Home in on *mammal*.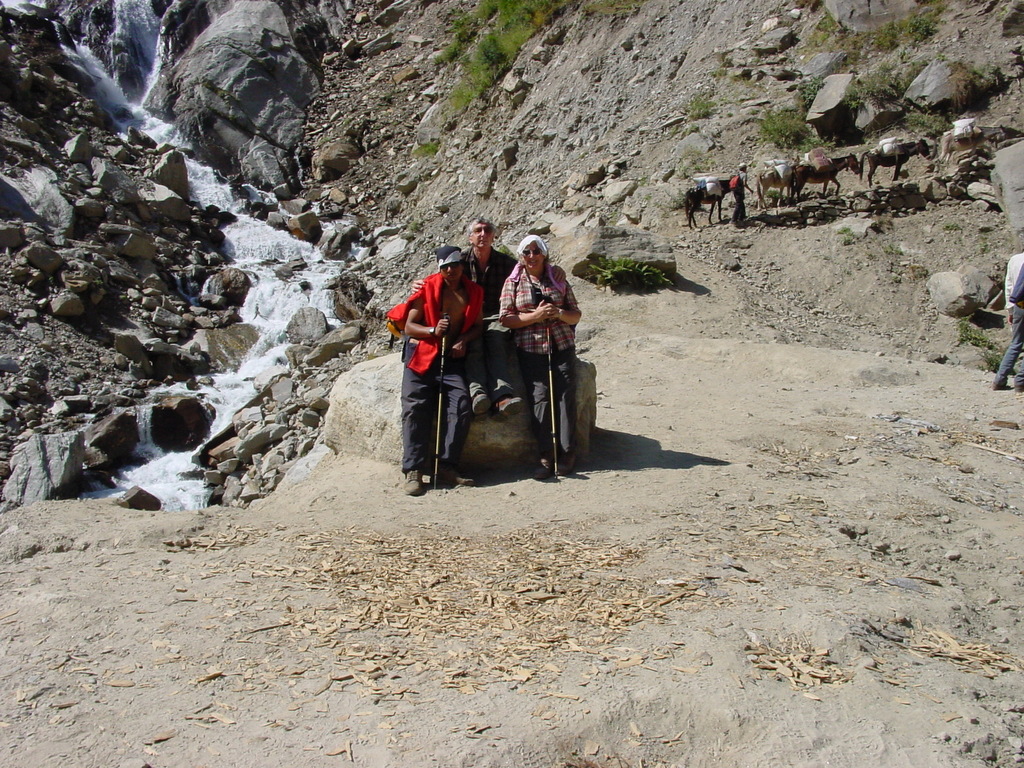
Homed in at bbox=(686, 177, 730, 227).
